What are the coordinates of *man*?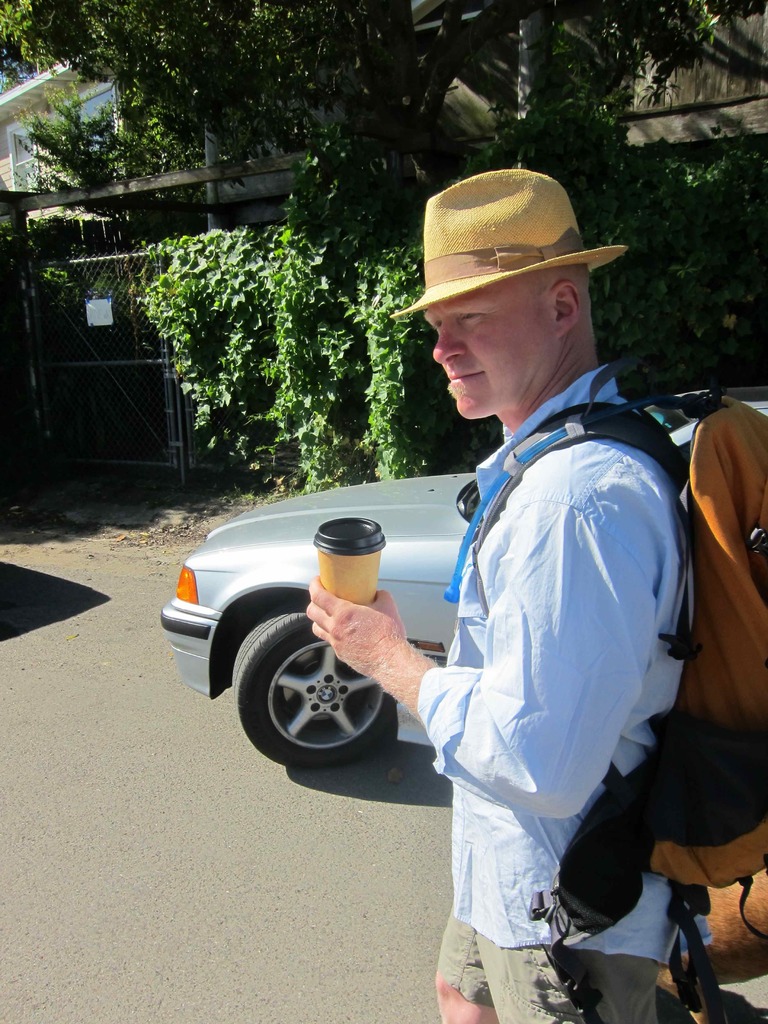
l=316, t=163, r=702, b=1022.
